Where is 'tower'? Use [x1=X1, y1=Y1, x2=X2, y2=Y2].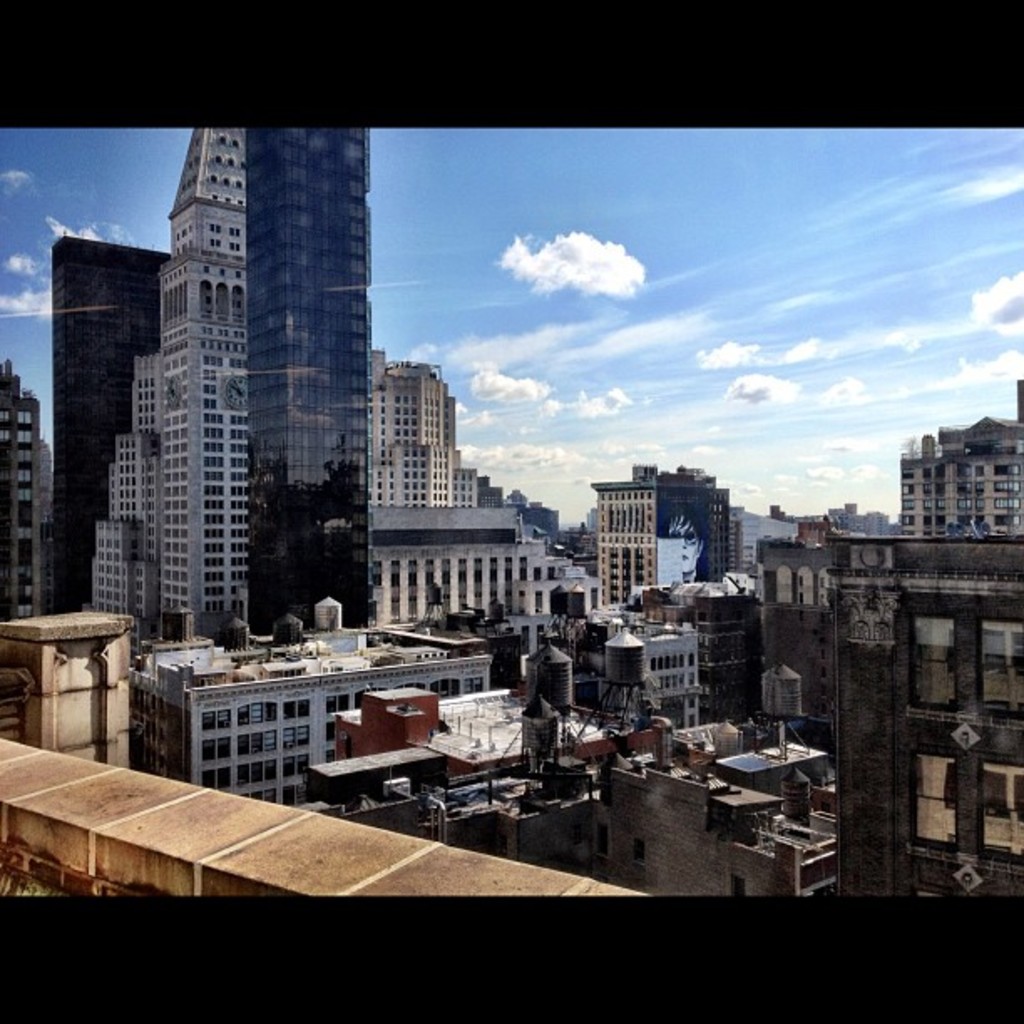
[x1=387, y1=368, x2=485, y2=524].
